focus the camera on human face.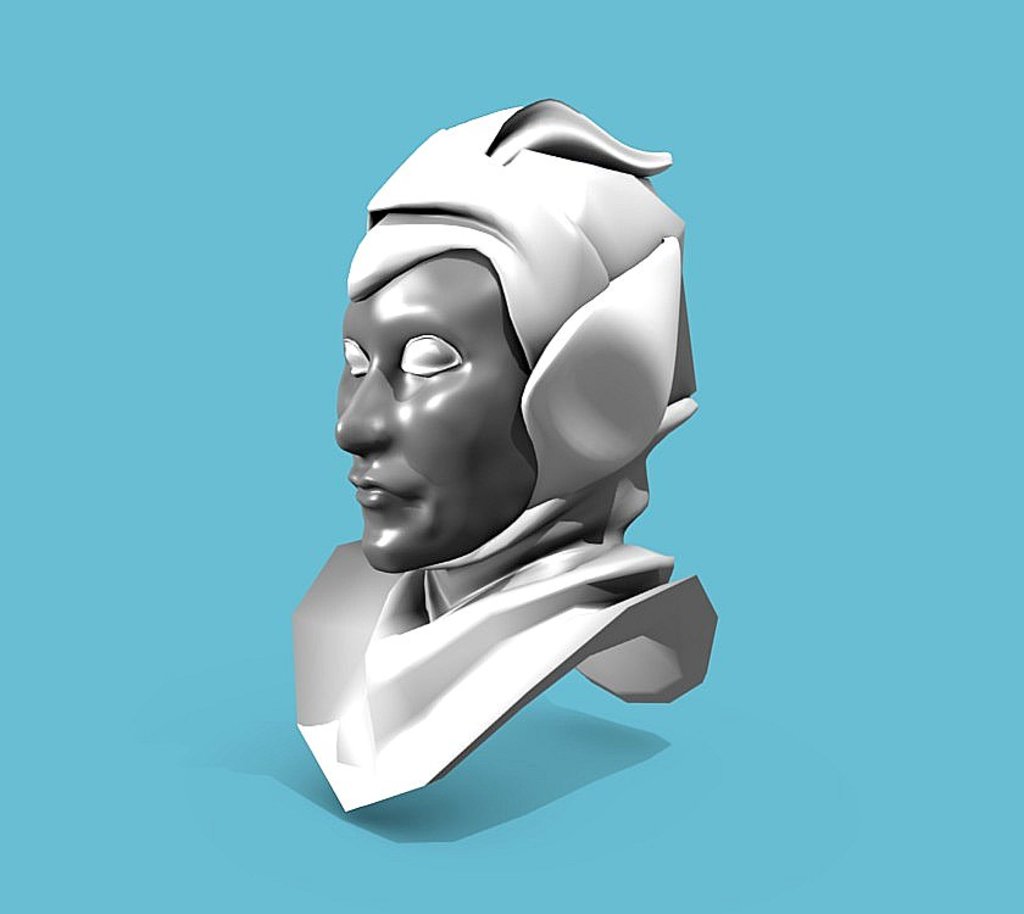
Focus region: box(335, 261, 533, 580).
